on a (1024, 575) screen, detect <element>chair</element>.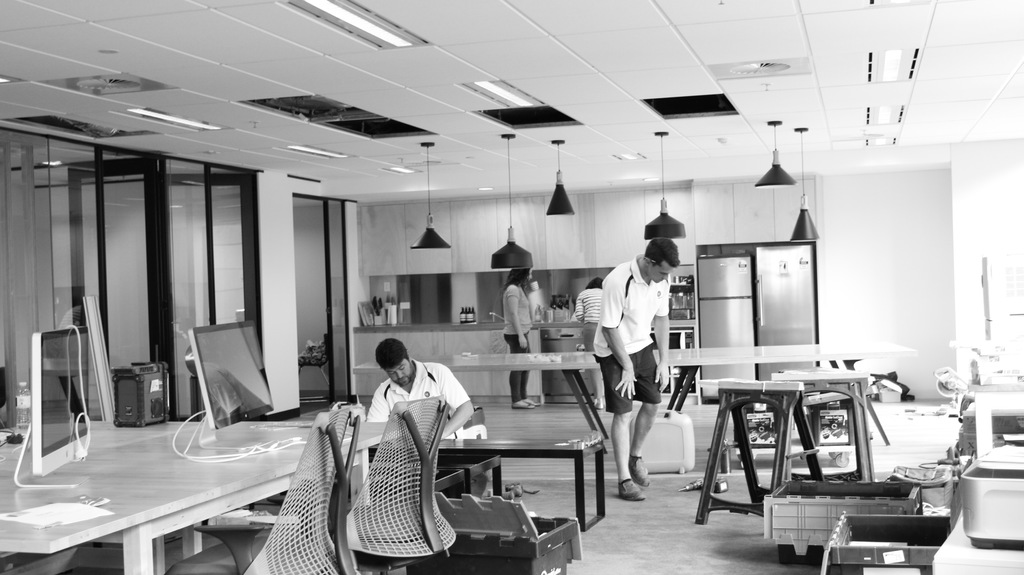
<bbox>336, 397, 458, 572</bbox>.
